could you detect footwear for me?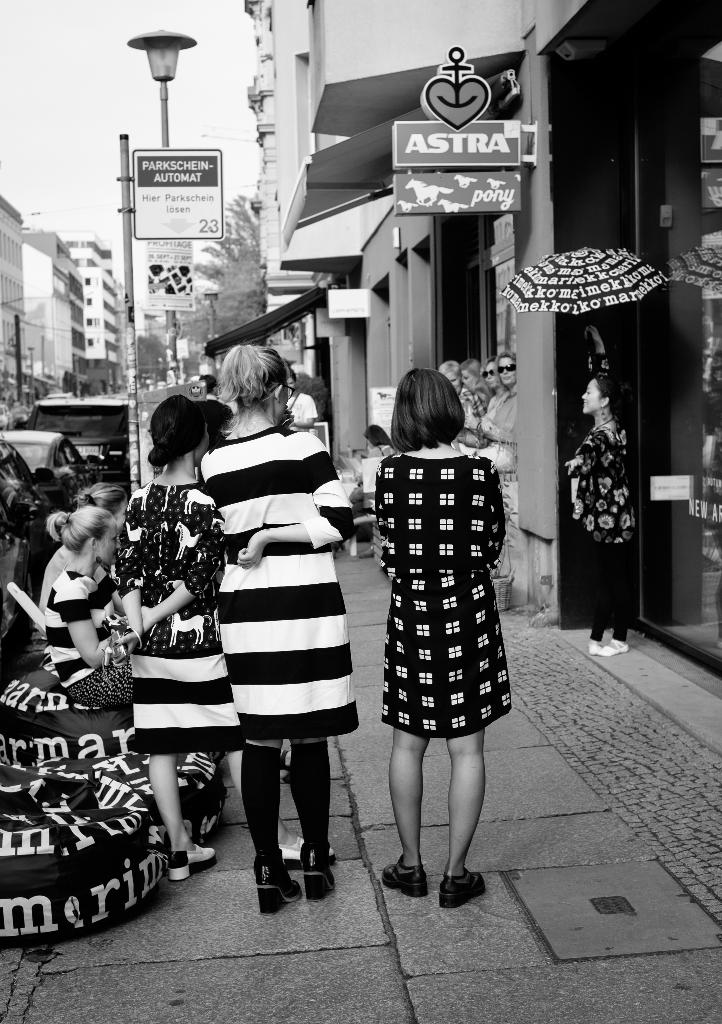
Detection result: crop(167, 844, 219, 881).
